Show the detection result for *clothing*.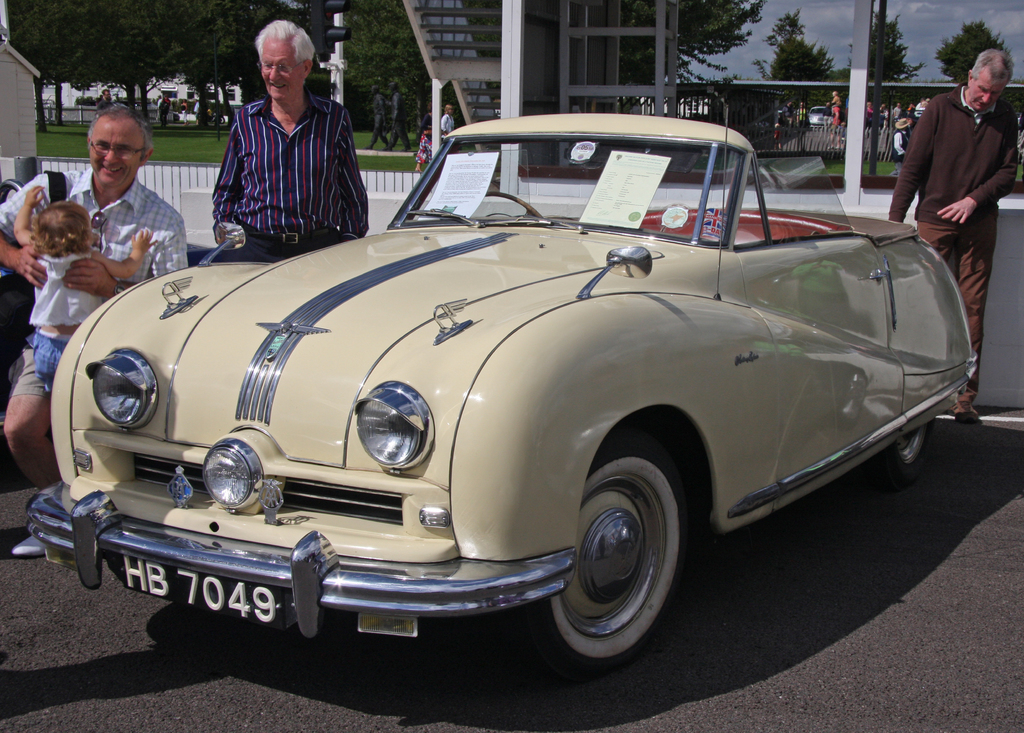
8, 143, 189, 407.
